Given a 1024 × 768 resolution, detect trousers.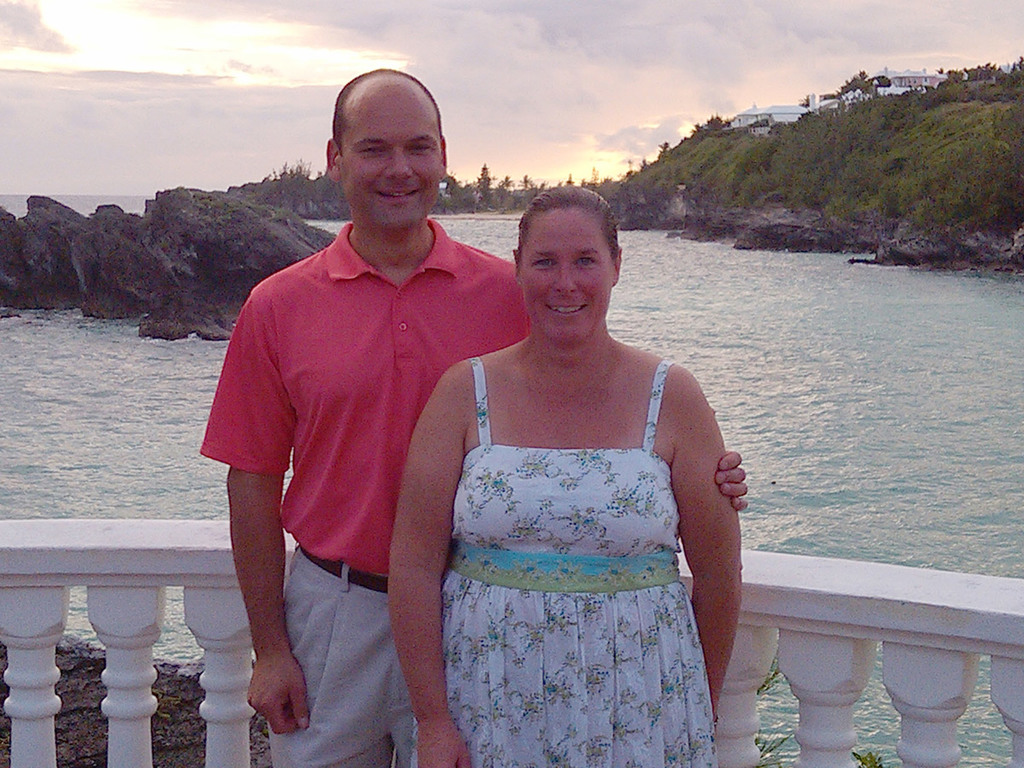
<region>272, 556, 433, 767</region>.
